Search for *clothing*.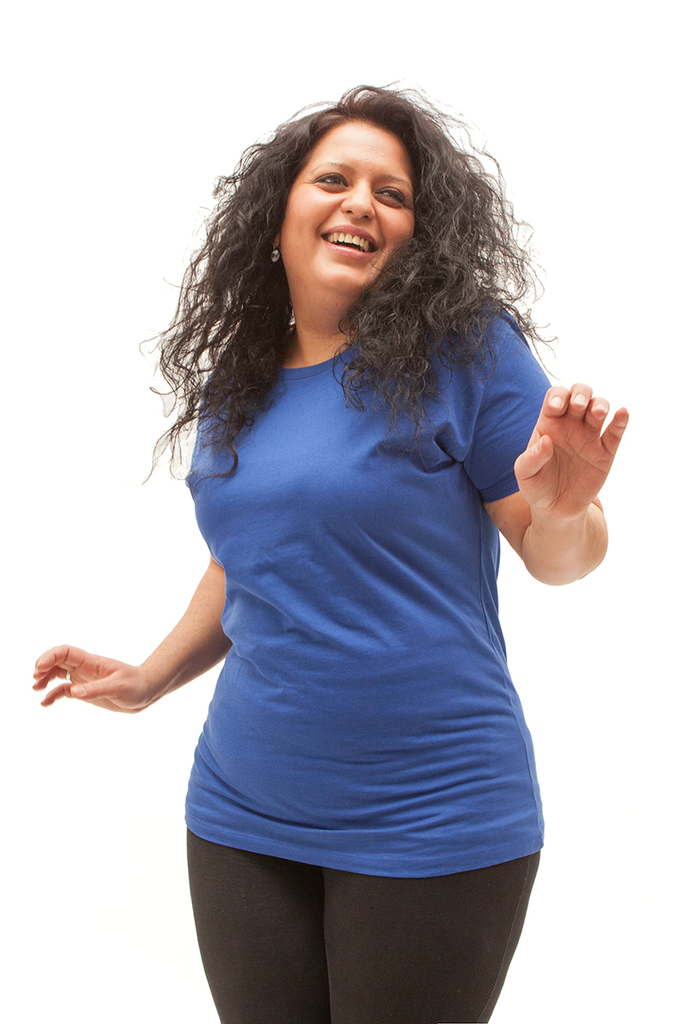
Found at crop(181, 277, 562, 1023).
